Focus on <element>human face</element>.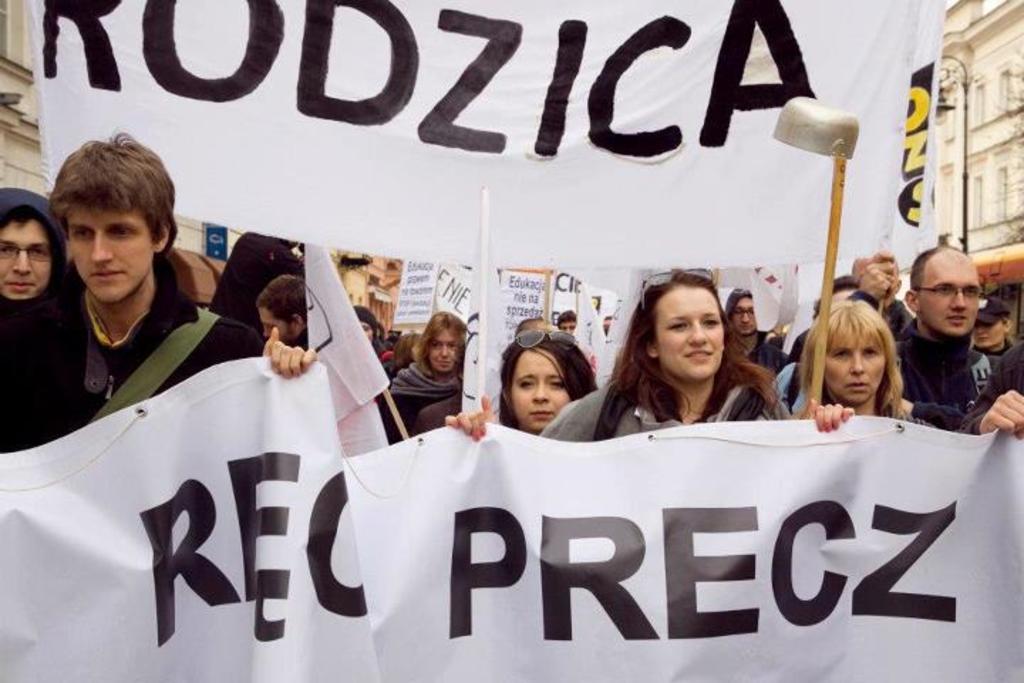
Focused at [left=513, top=349, right=572, bottom=430].
